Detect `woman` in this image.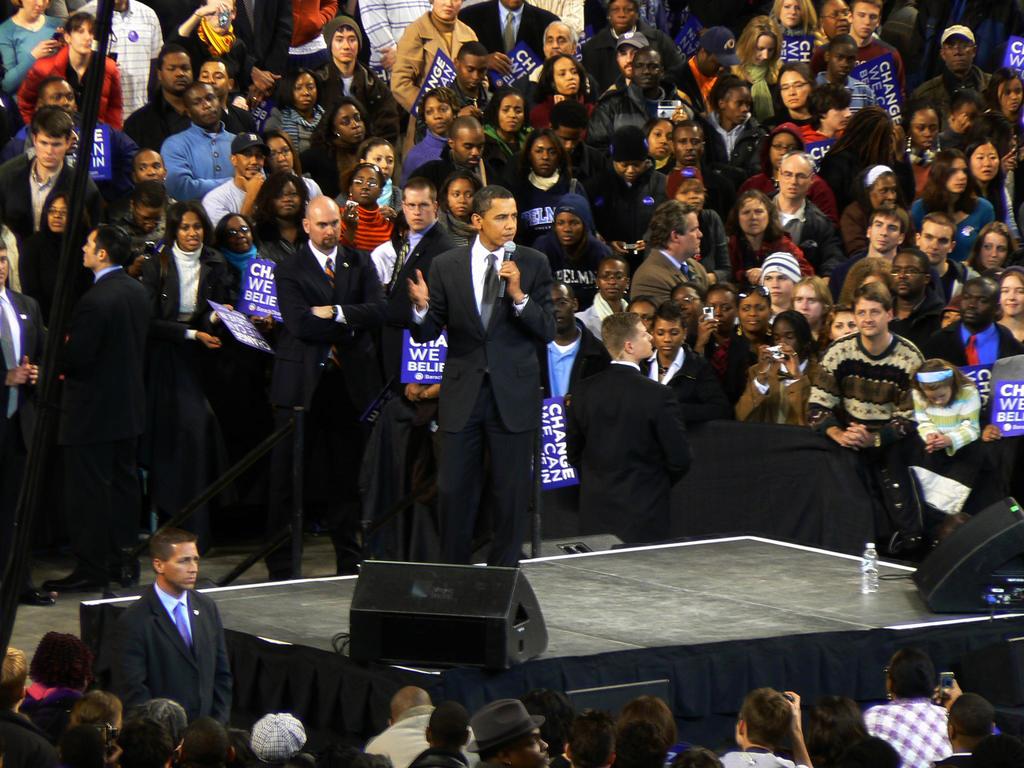
Detection: select_region(724, 12, 796, 125).
